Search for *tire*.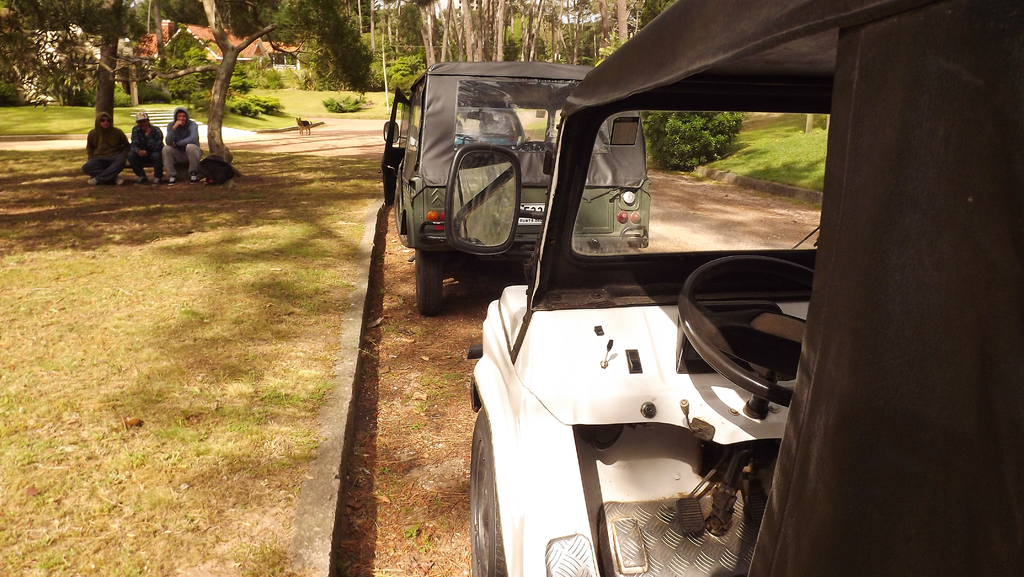
Found at detection(407, 246, 441, 320).
